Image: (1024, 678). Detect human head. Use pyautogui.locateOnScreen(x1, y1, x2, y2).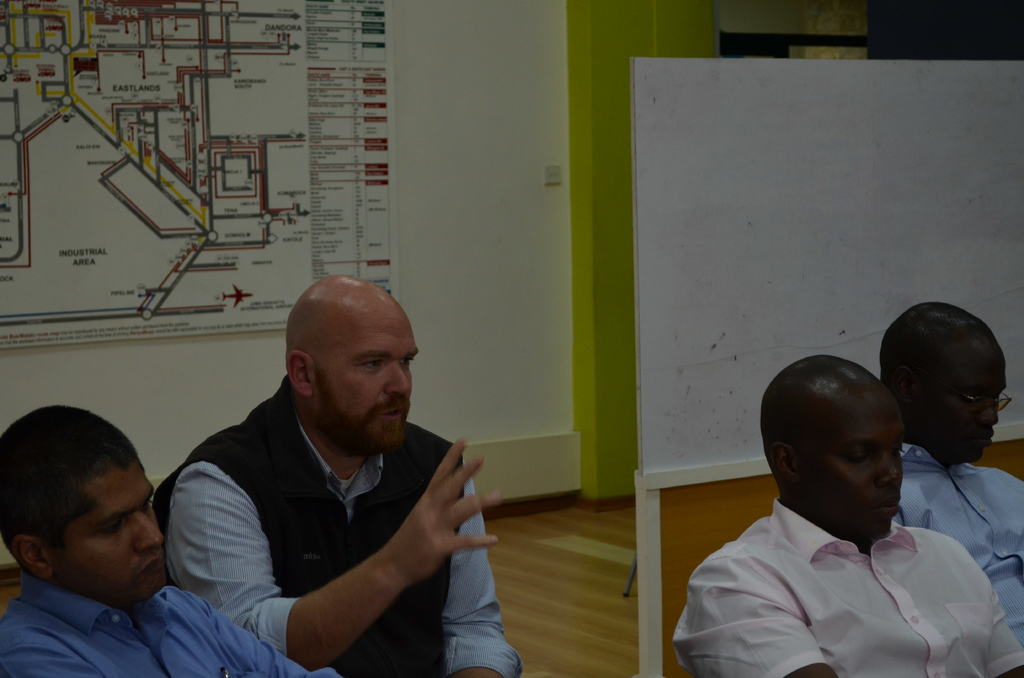
pyautogui.locateOnScreen(764, 369, 913, 538).
